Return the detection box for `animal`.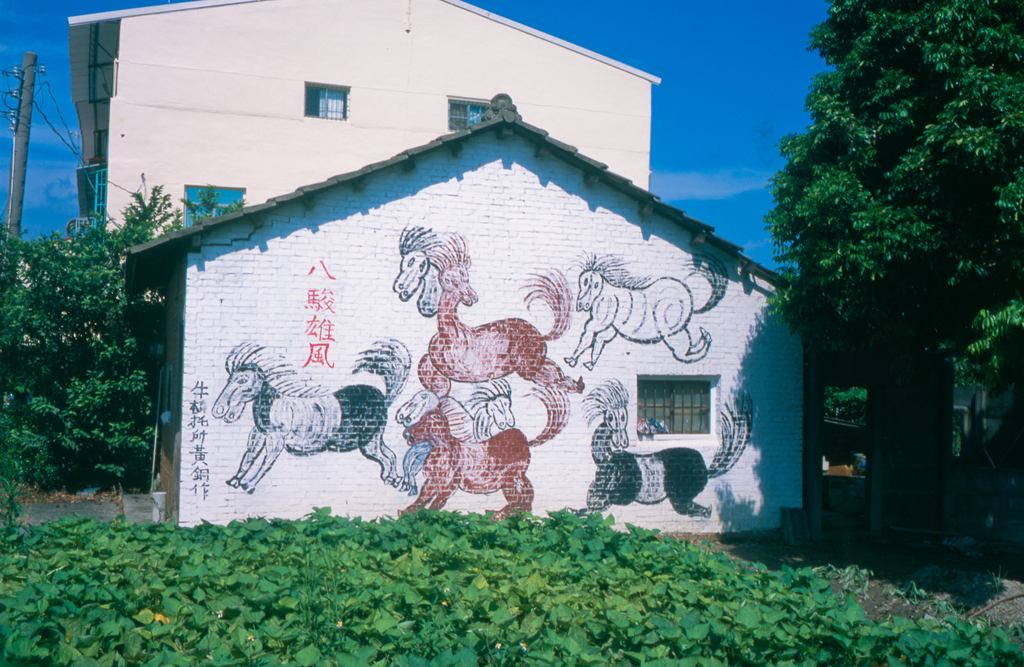
{"x1": 589, "y1": 385, "x2": 752, "y2": 513}.
